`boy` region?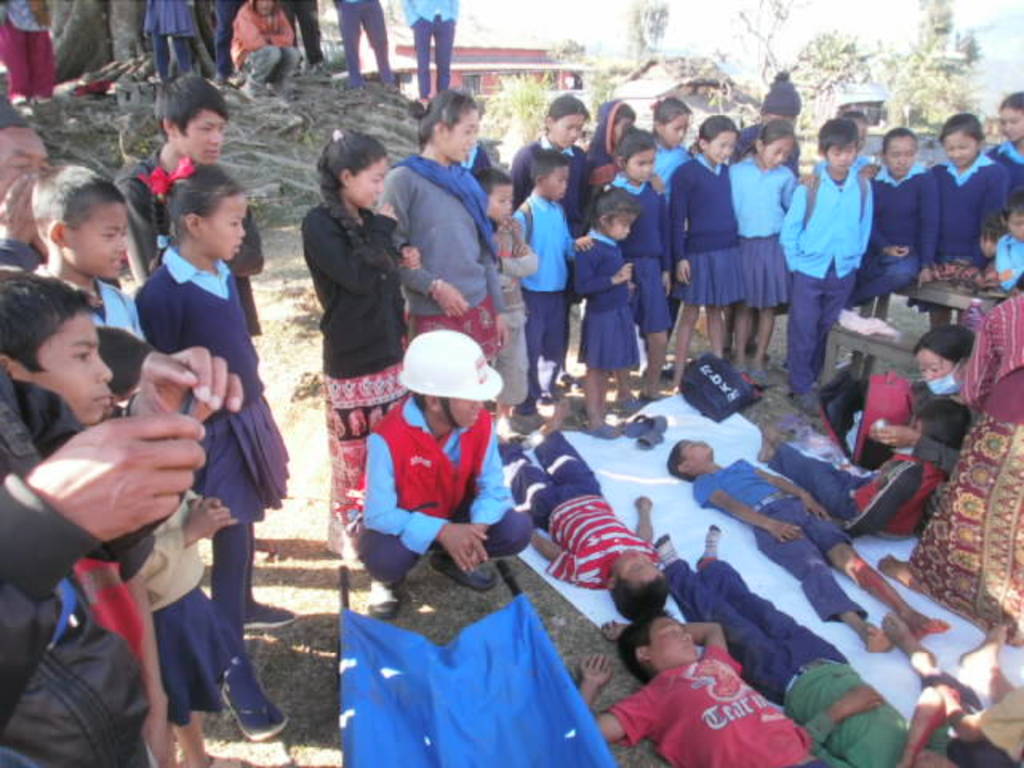
{"left": 330, "top": 322, "right": 530, "bottom": 667}
